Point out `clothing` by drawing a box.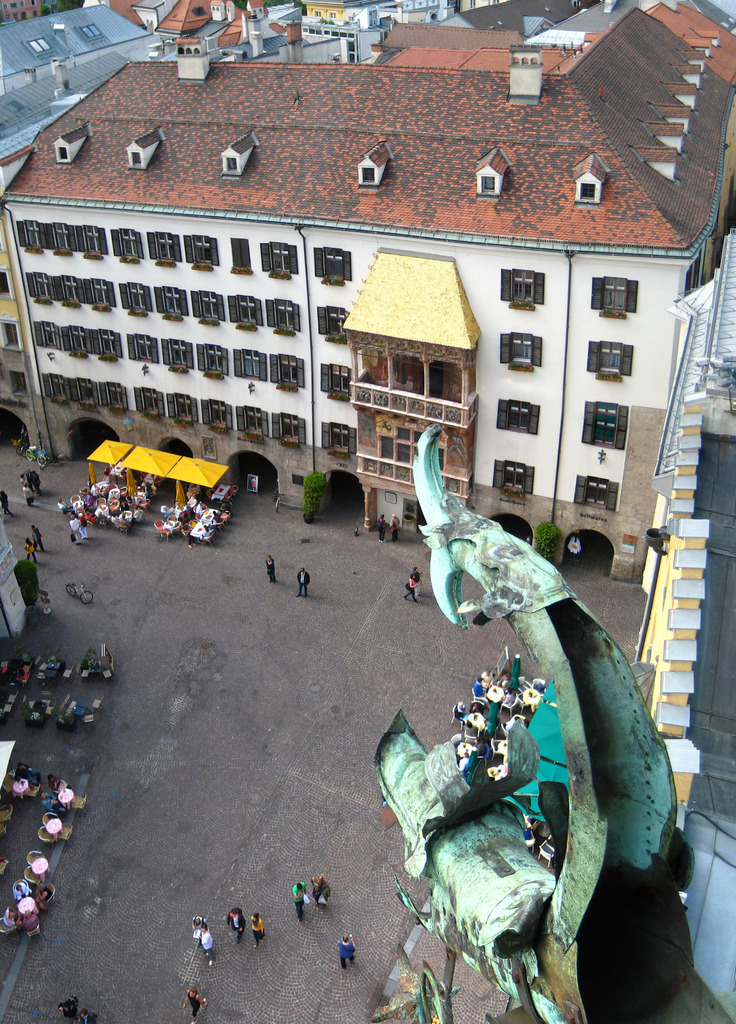
(193,922,214,961).
